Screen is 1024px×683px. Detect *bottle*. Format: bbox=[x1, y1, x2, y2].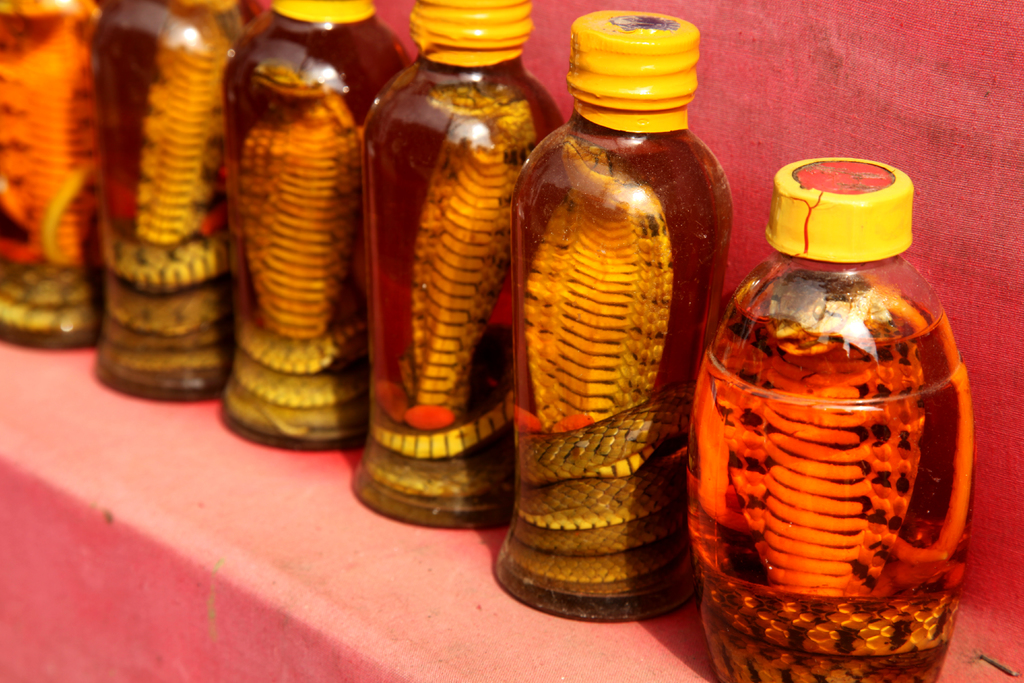
bbox=[362, 0, 565, 530].
